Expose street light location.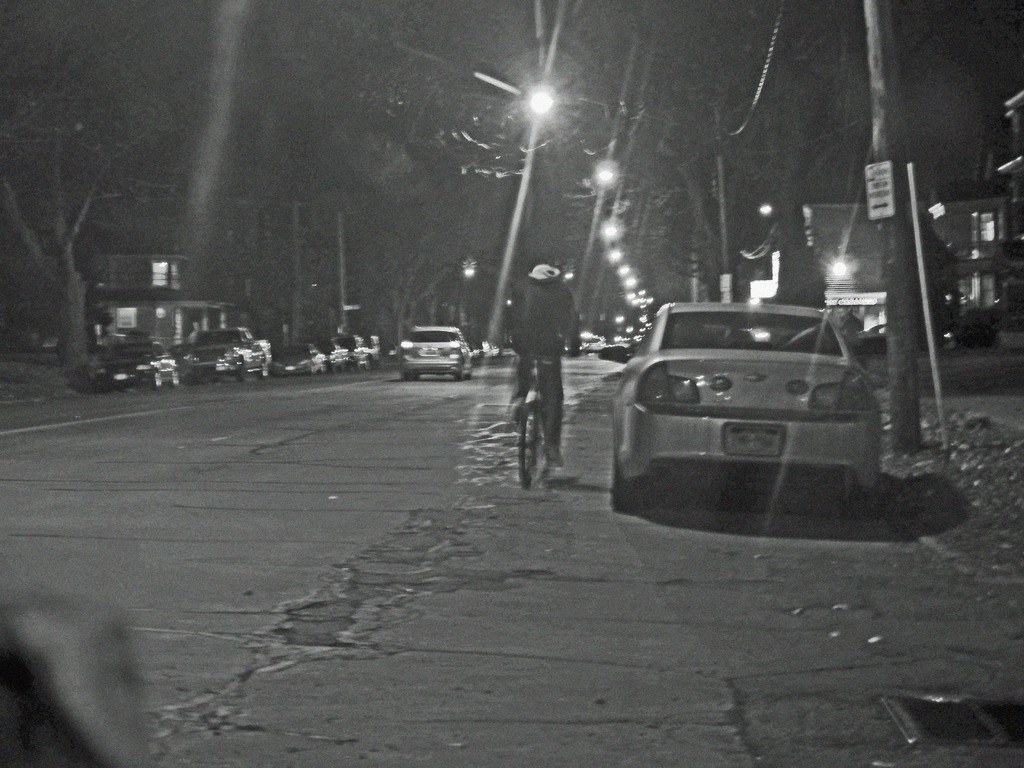
Exposed at 588:159:725:294.
